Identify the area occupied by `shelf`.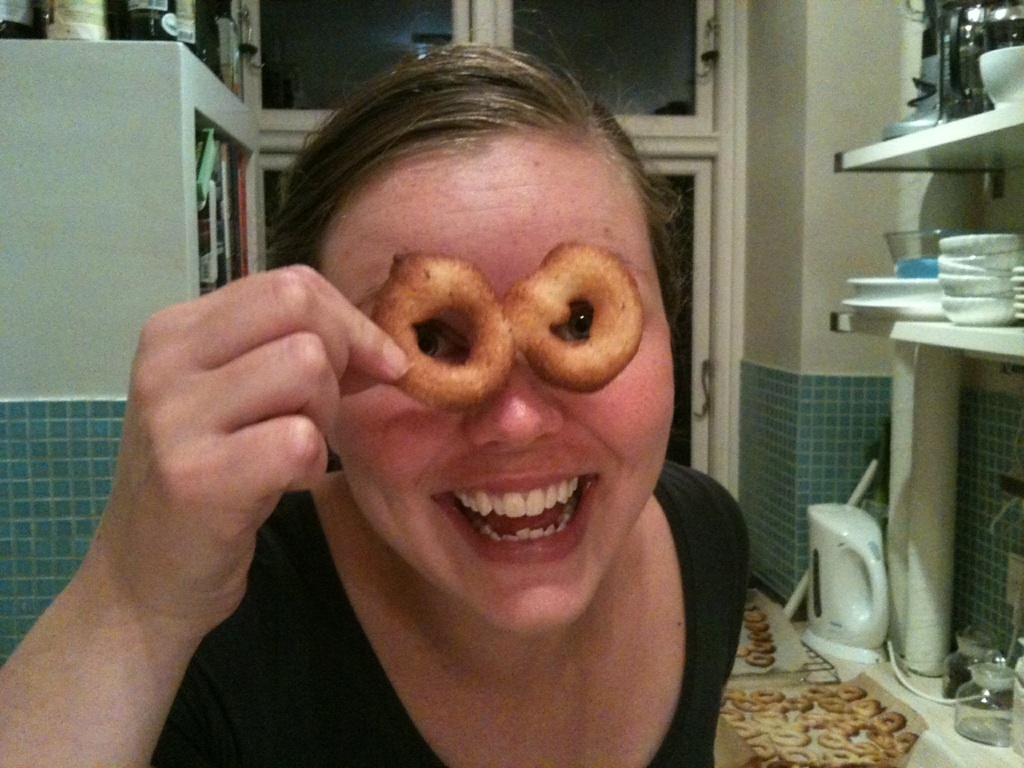
Area: 0/39/264/408.
